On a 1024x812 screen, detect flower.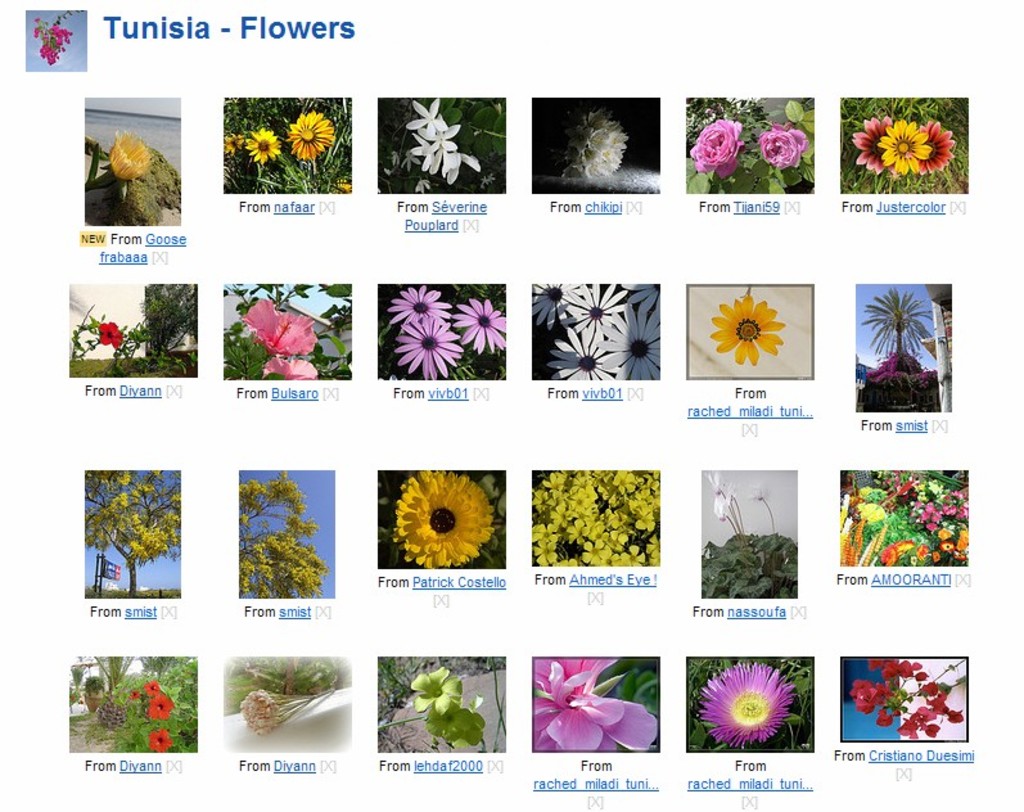
x1=532, y1=281, x2=574, y2=325.
